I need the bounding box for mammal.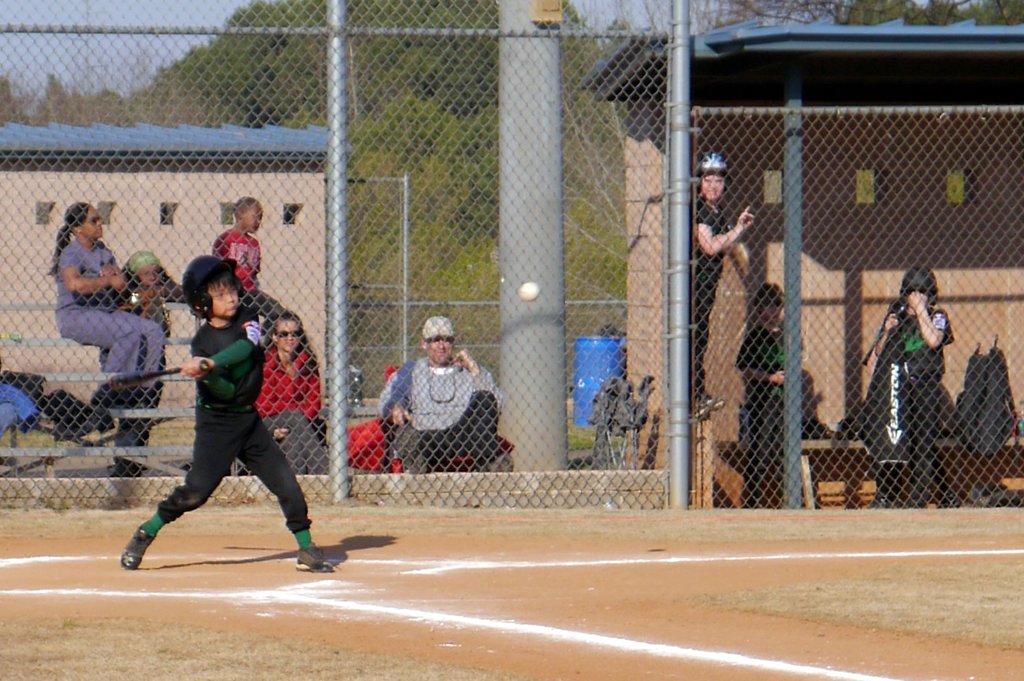
Here it is: 47,208,168,393.
